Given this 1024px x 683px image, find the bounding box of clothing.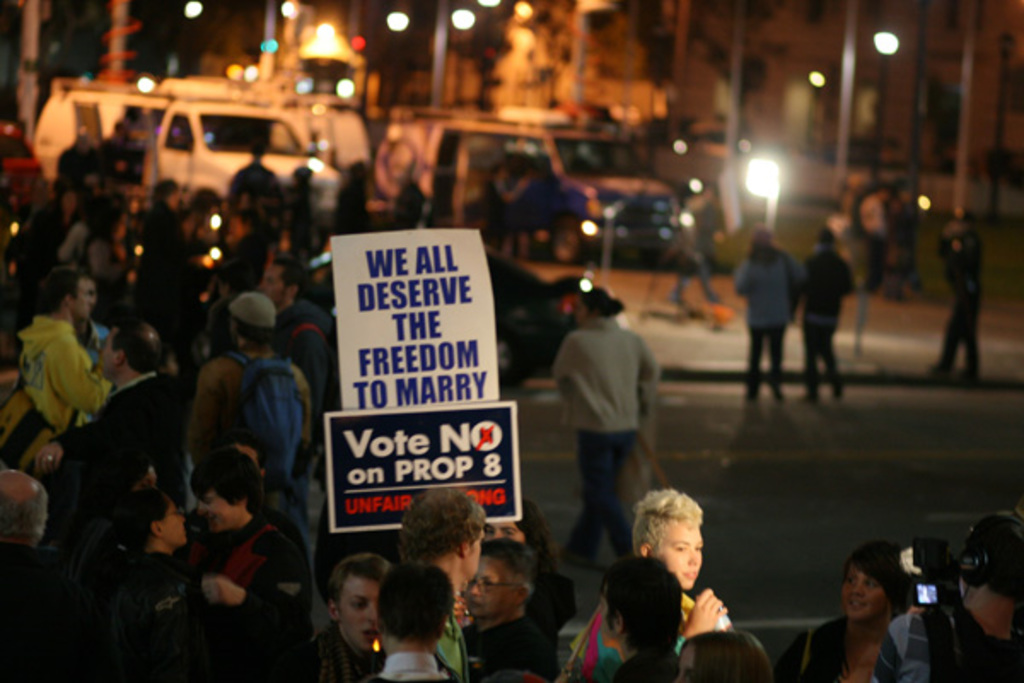
select_region(184, 352, 311, 466).
